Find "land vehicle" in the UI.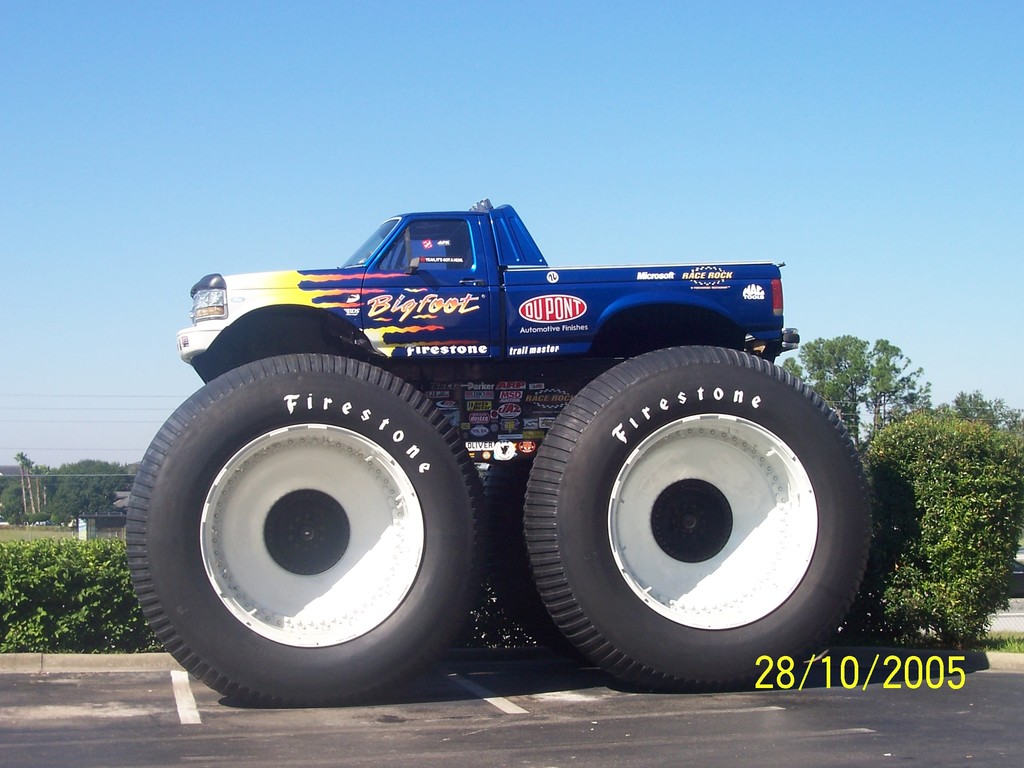
UI element at locate(149, 163, 884, 719).
